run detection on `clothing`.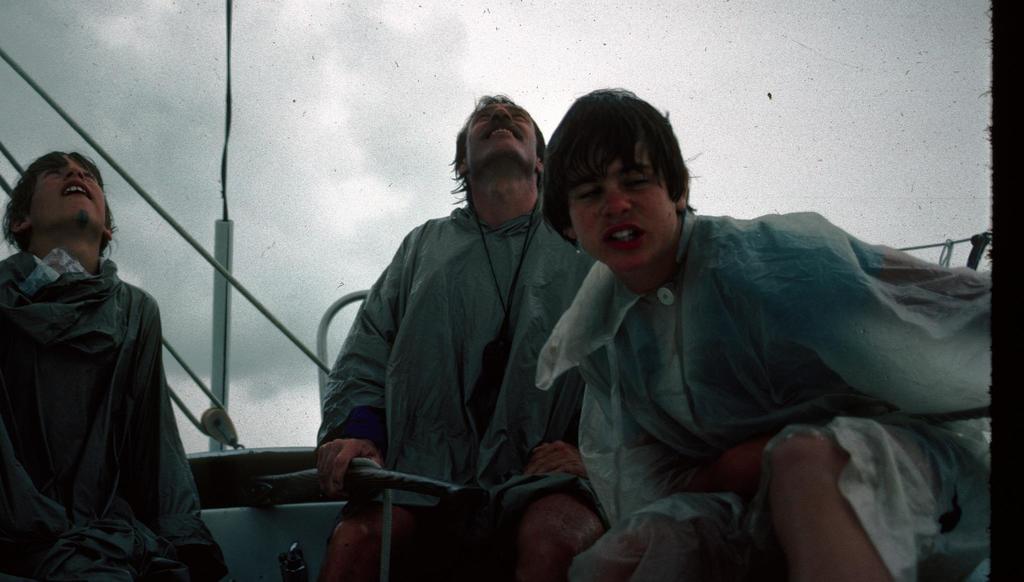
Result: <box>312,201,597,526</box>.
